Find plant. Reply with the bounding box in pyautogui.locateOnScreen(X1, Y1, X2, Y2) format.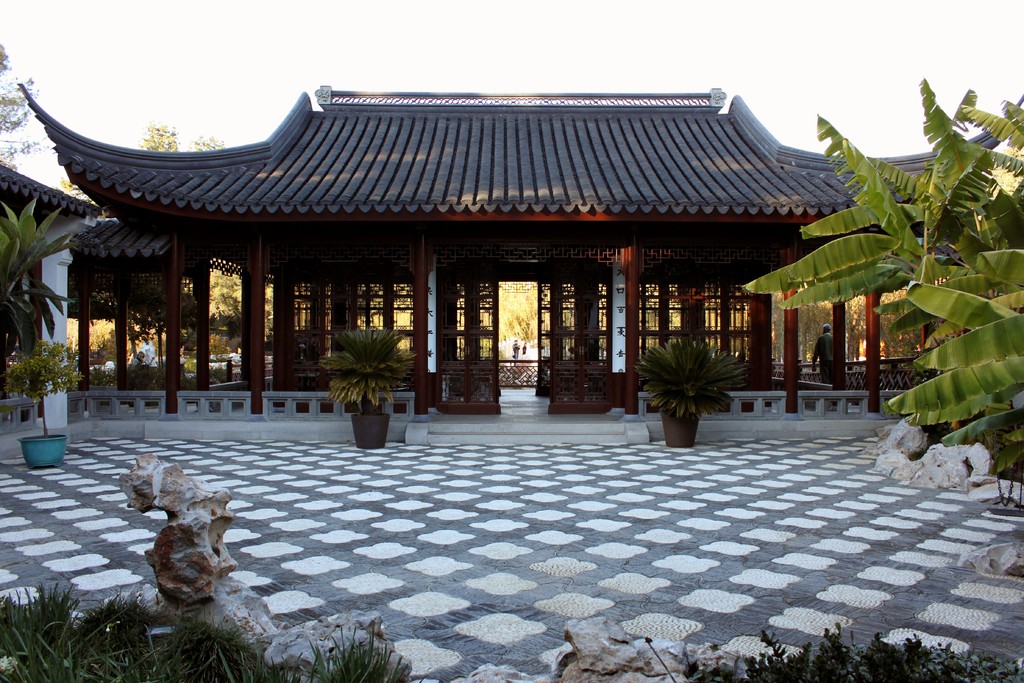
pyautogui.locateOnScreen(207, 363, 232, 390).
